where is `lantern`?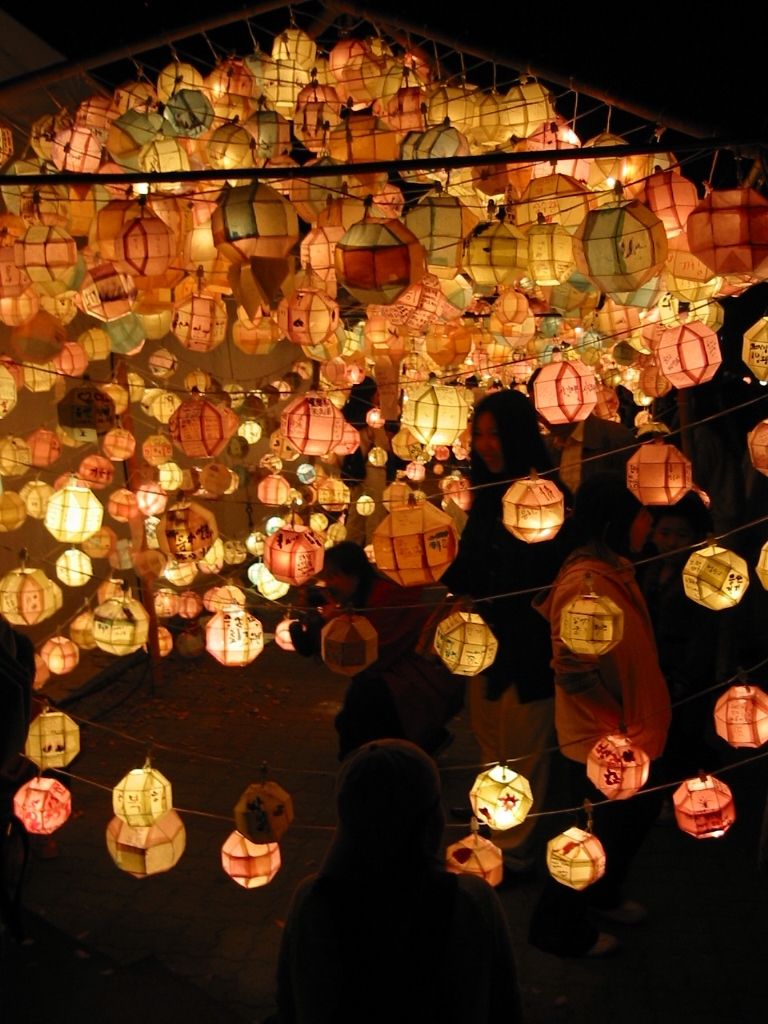
(247,530,268,560).
